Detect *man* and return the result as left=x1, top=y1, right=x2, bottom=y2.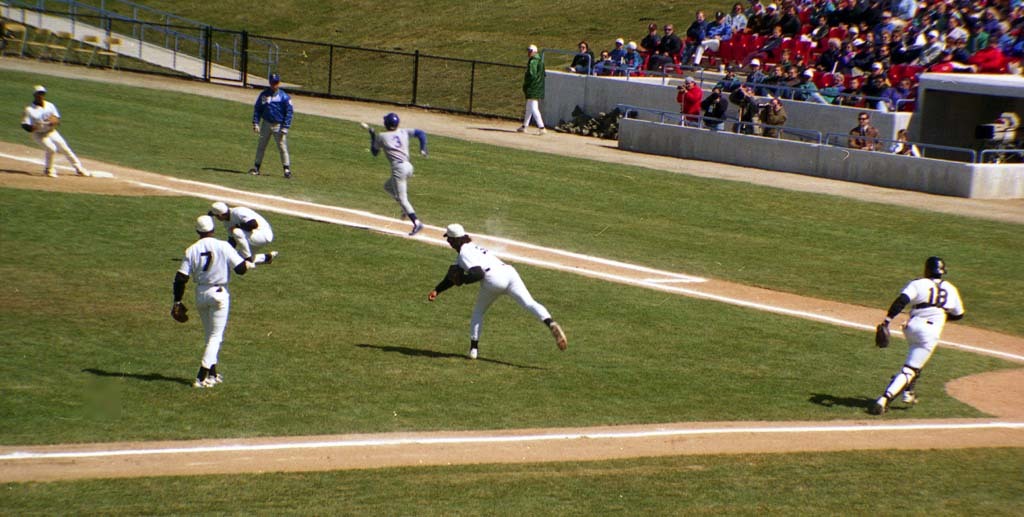
left=648, top=26, right=690, bottom=78.
